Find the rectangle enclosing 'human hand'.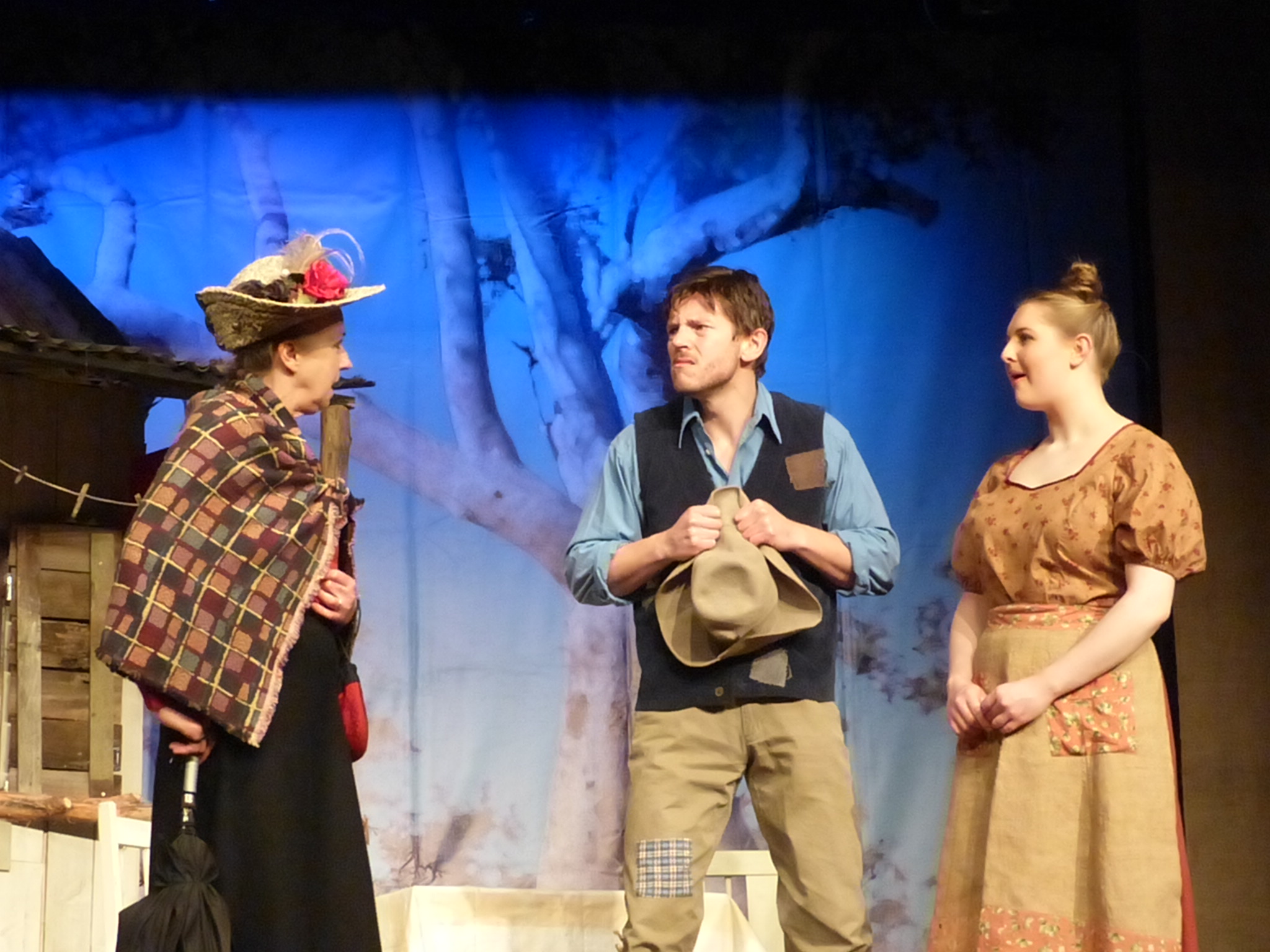
[584,421,612,460].
